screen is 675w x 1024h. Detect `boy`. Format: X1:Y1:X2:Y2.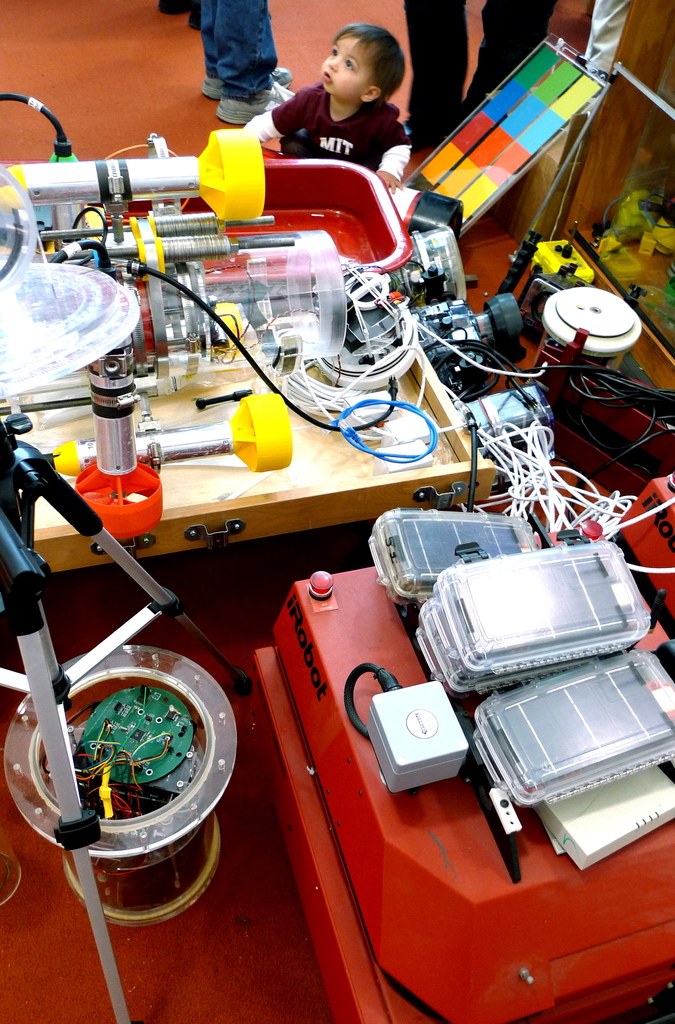
243:23:411:193.
